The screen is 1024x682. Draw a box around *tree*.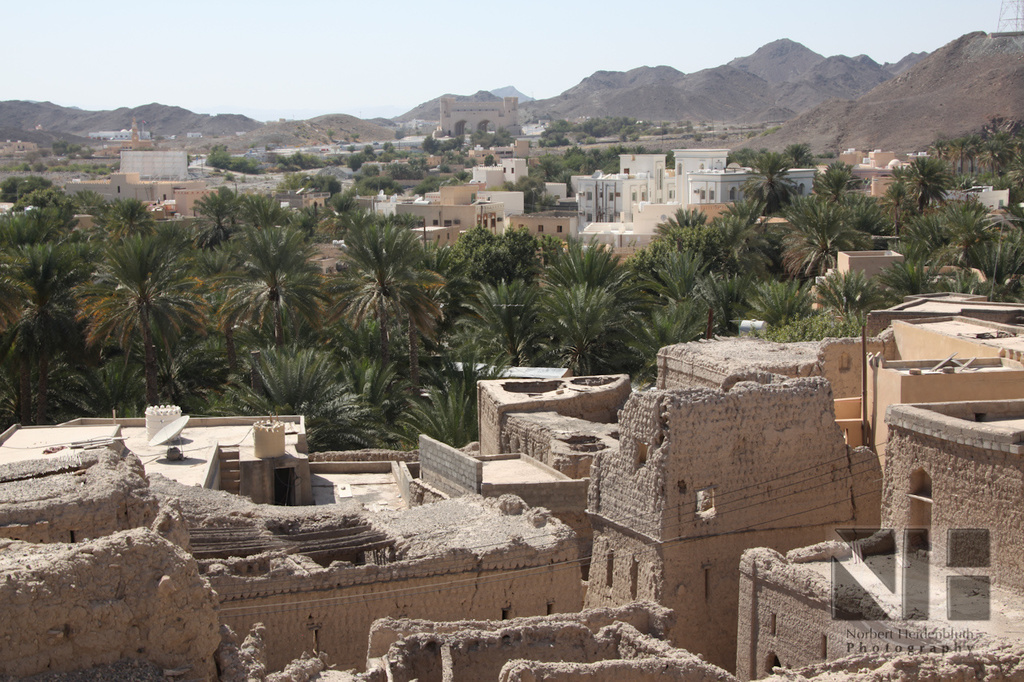
bbox=[886, 142, 963, 230].
